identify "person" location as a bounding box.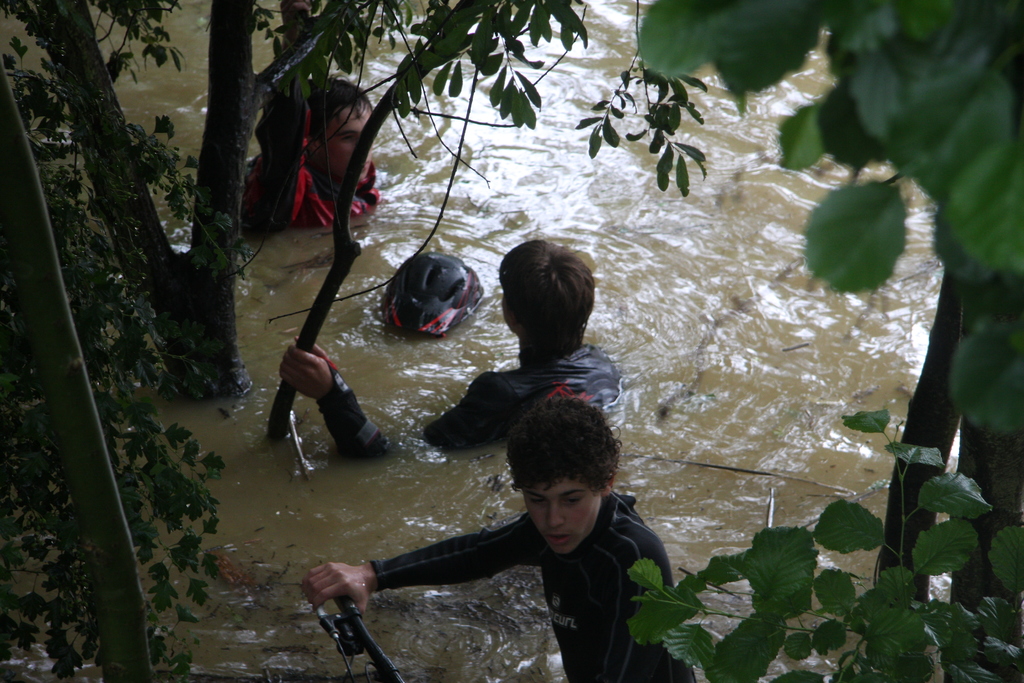
bbox(280, 243, 624, 450).
